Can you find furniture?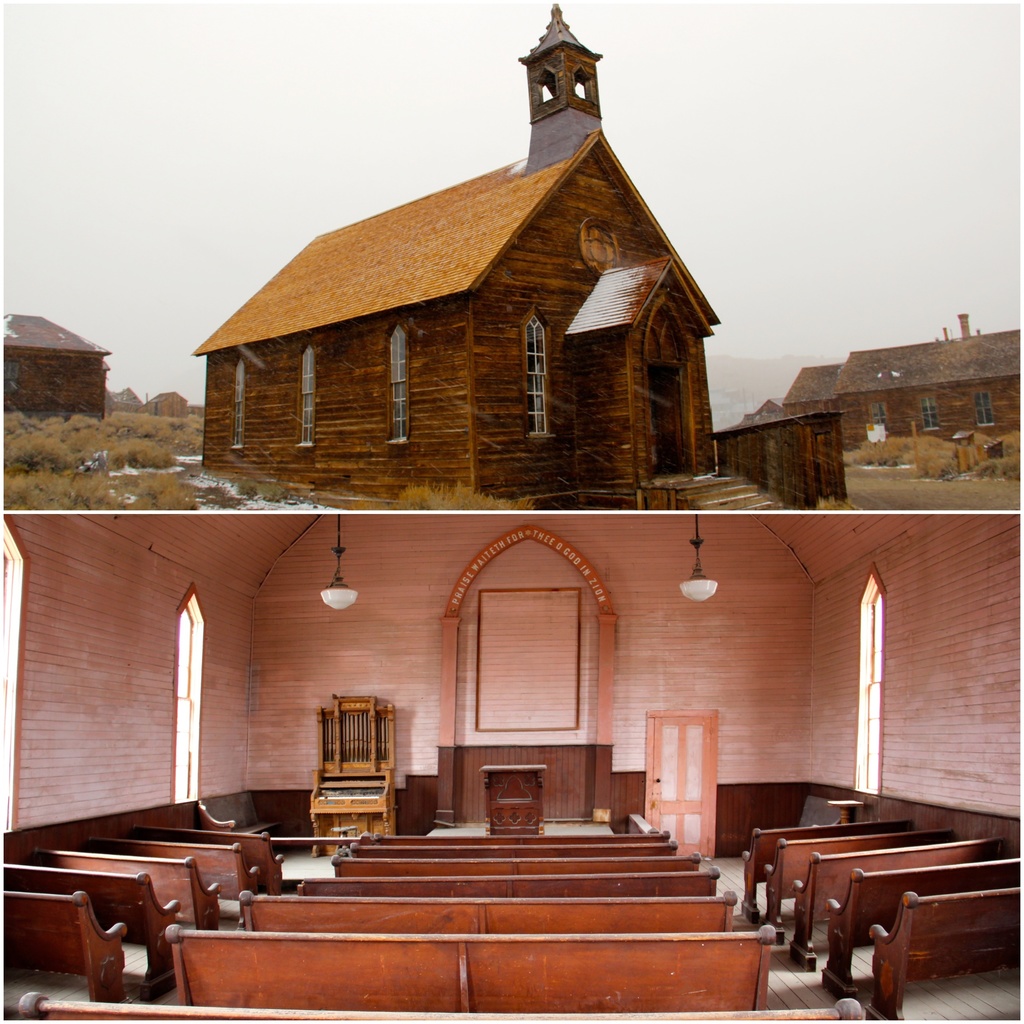
Yes, bounding box: BBox(166, 927, 767, 1011).
